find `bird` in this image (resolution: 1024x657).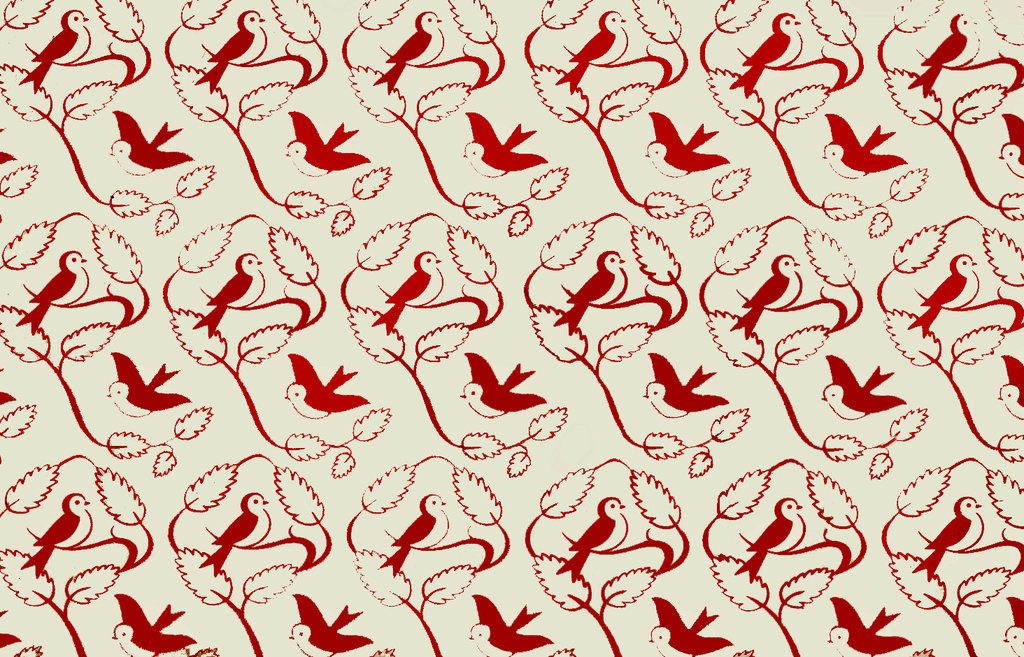
l=553, t=12, r=631, b=94.
